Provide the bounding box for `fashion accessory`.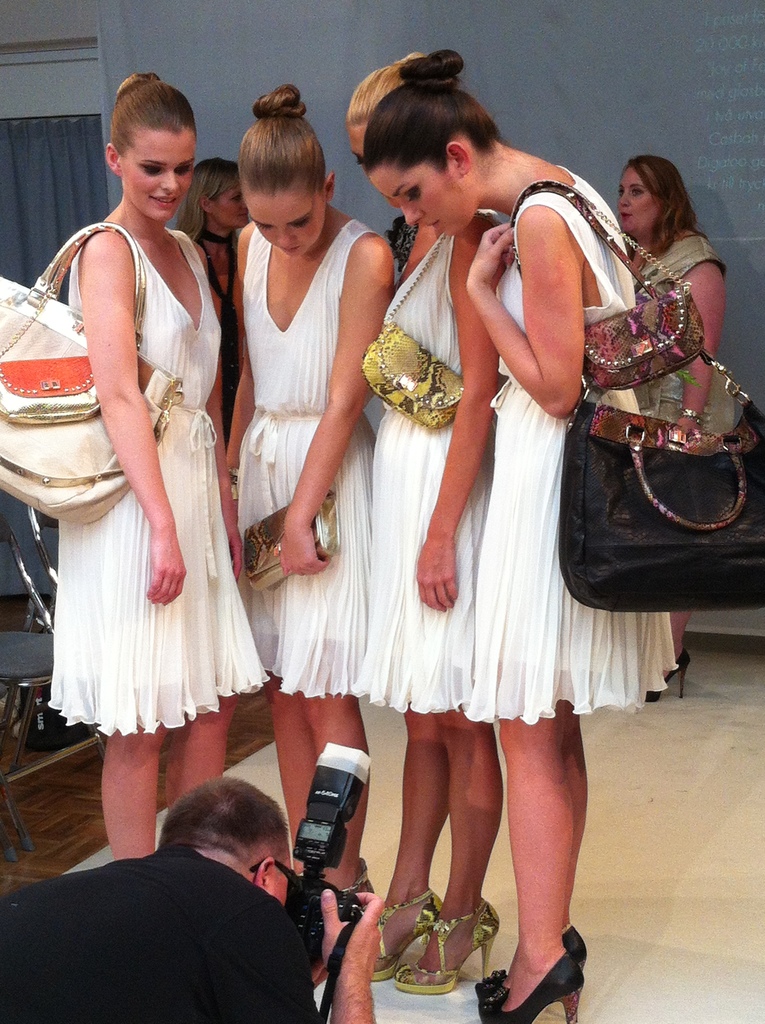
(476,948,586,1023).
